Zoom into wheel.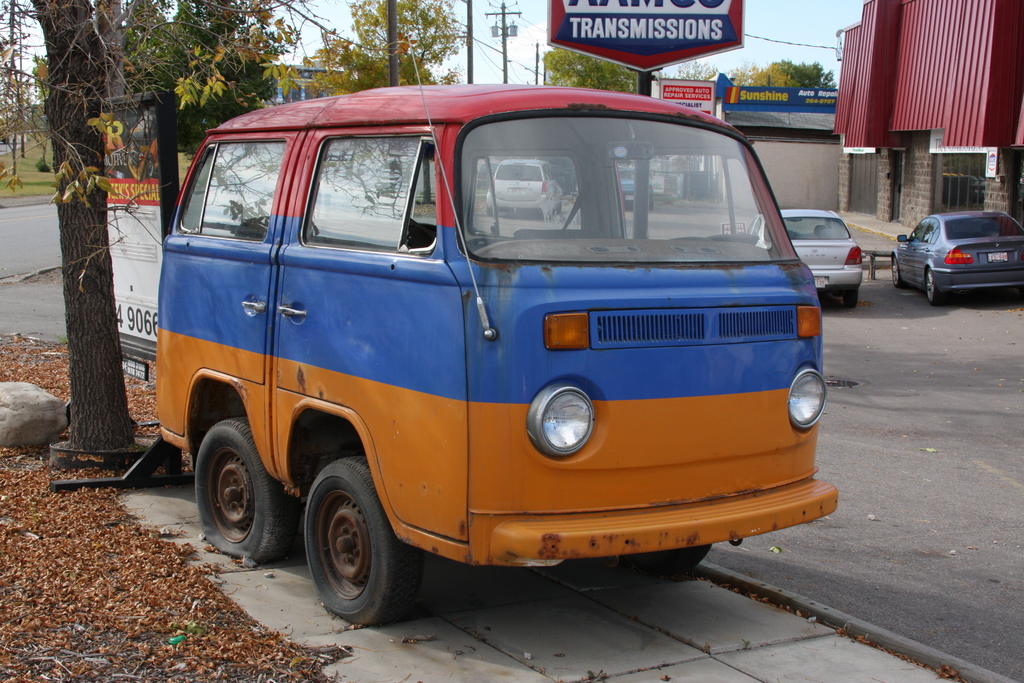
Zoom target: [194,417,292,568].
